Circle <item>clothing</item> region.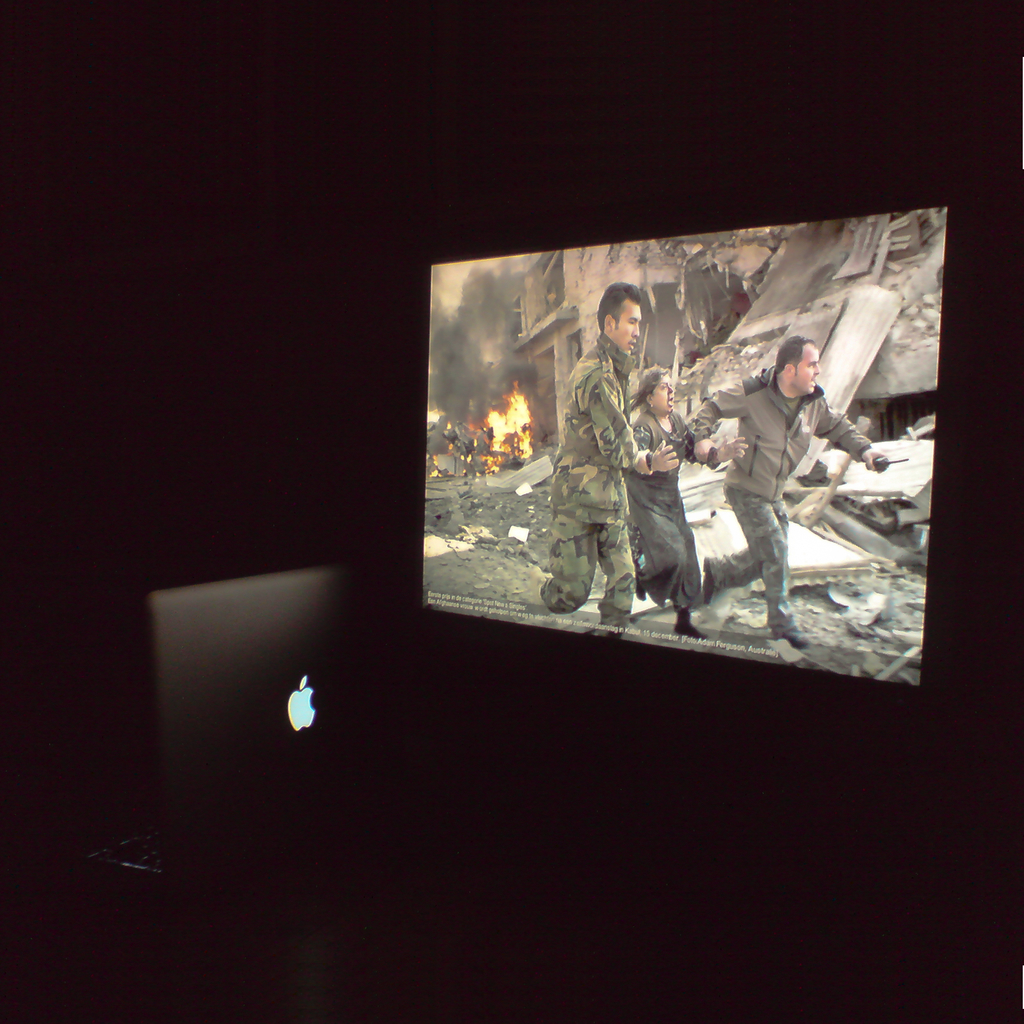
Region: box=[550, 328, 646, 510].
